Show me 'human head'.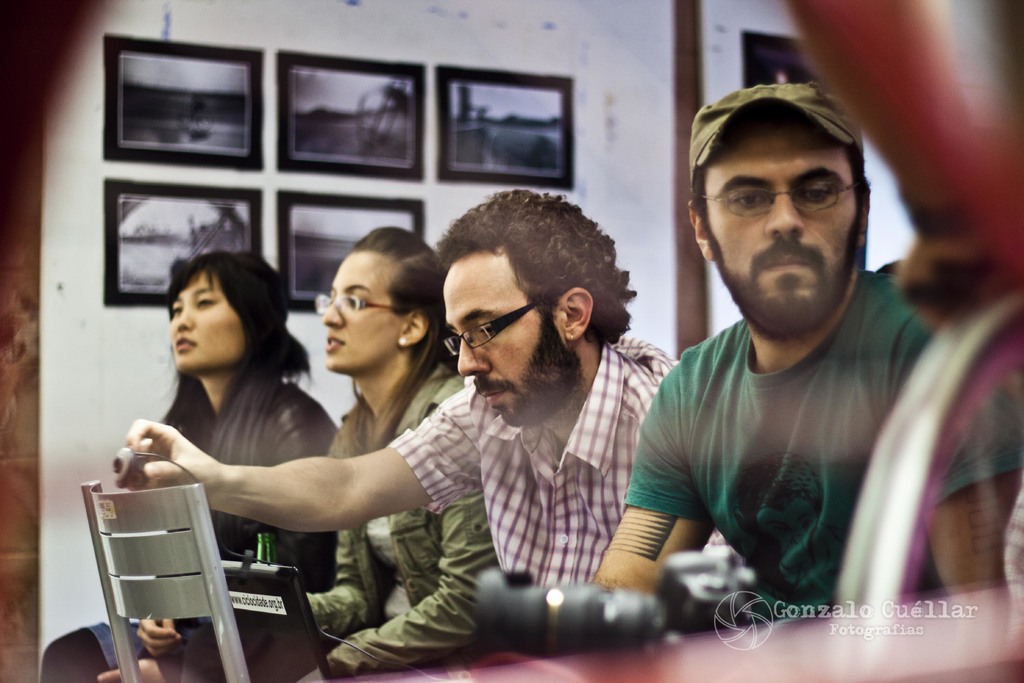
'human head' is here: x1=170 y1=248 x2=292 y2=375.
